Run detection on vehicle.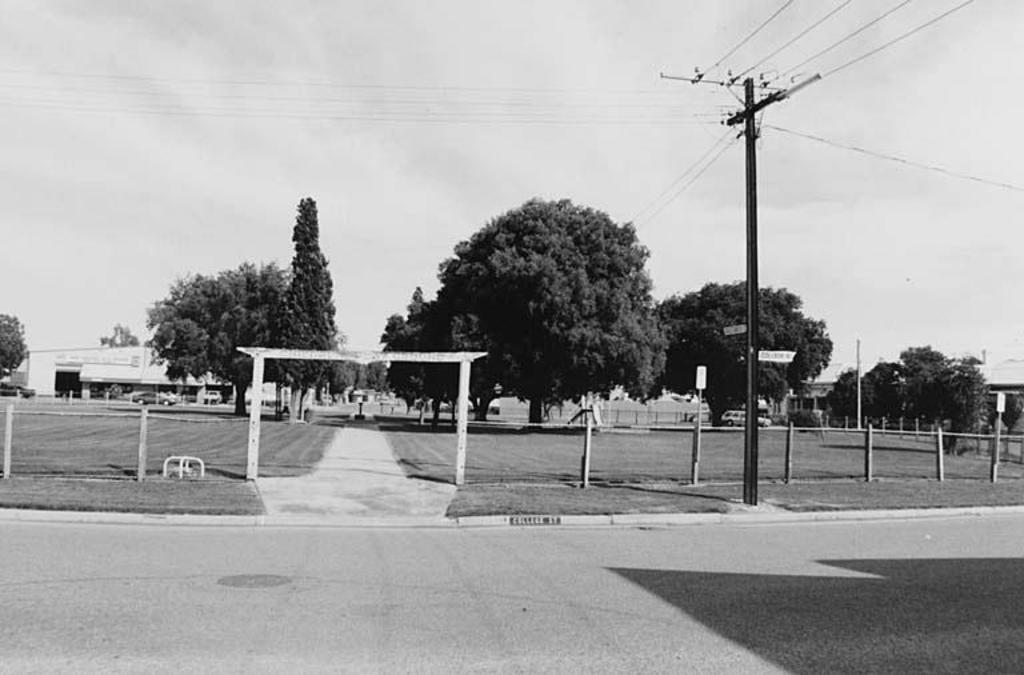
Result: region(0, 384, 35, 398).
